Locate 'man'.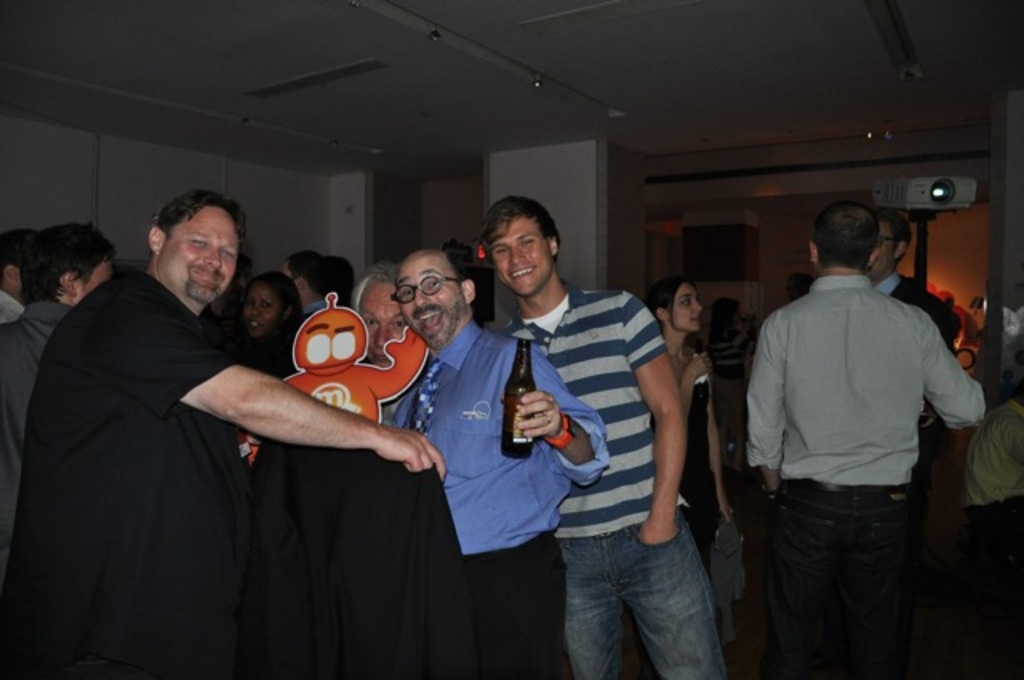
Bounding box: detection(864, 206, 962, 674).
